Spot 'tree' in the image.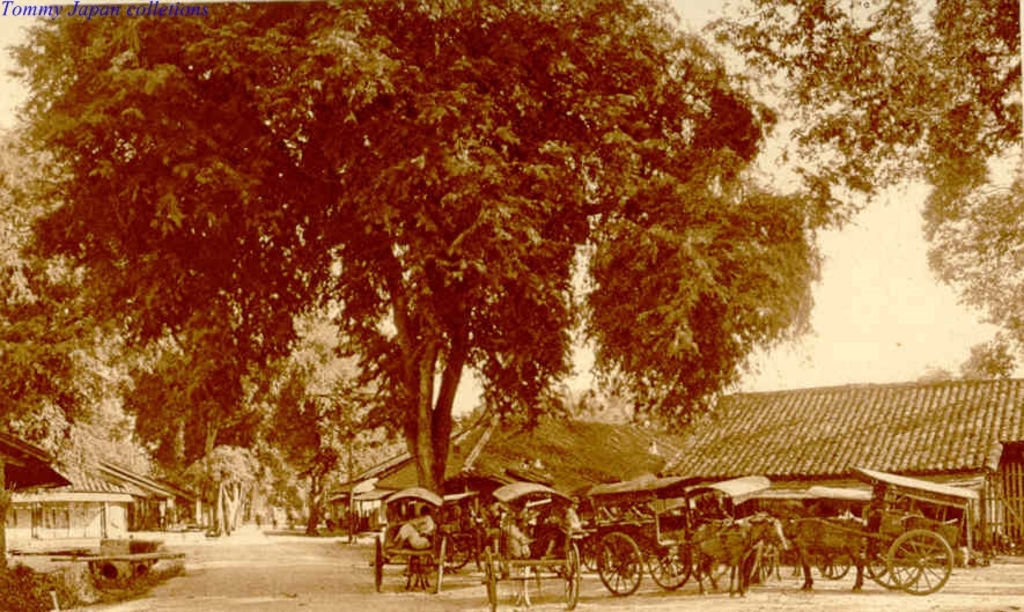
'tree' found at crop(957, 337, 1010, 376).
